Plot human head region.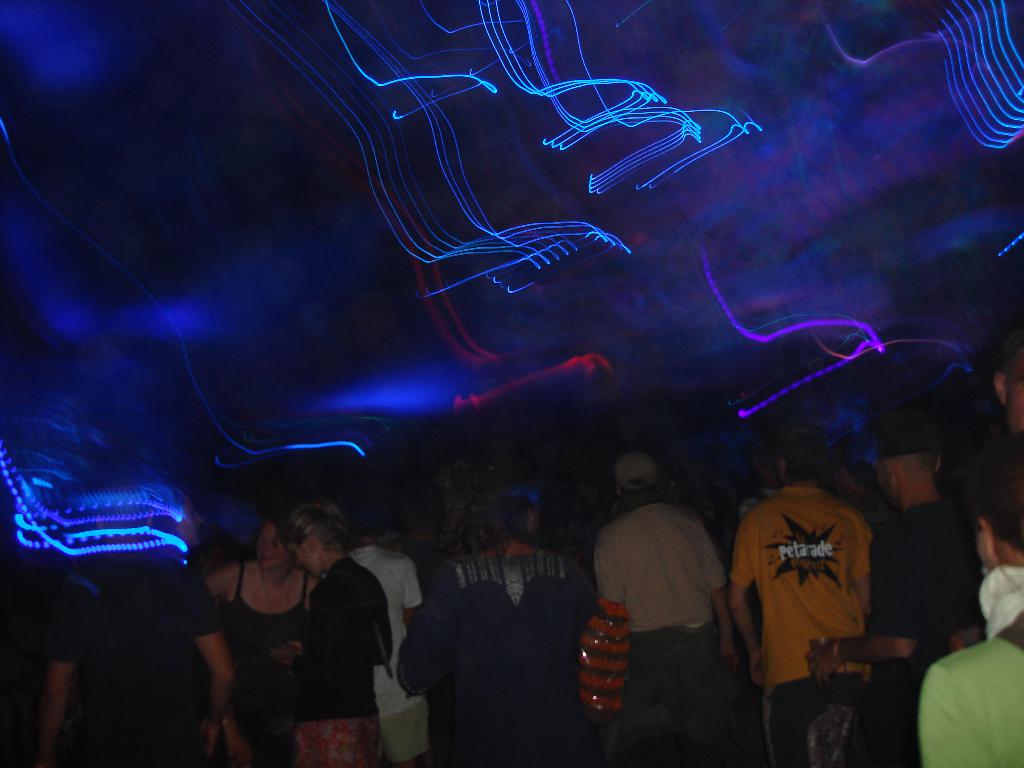
Plotted at [x1=346, y1=505, x2=394, y2=552].
